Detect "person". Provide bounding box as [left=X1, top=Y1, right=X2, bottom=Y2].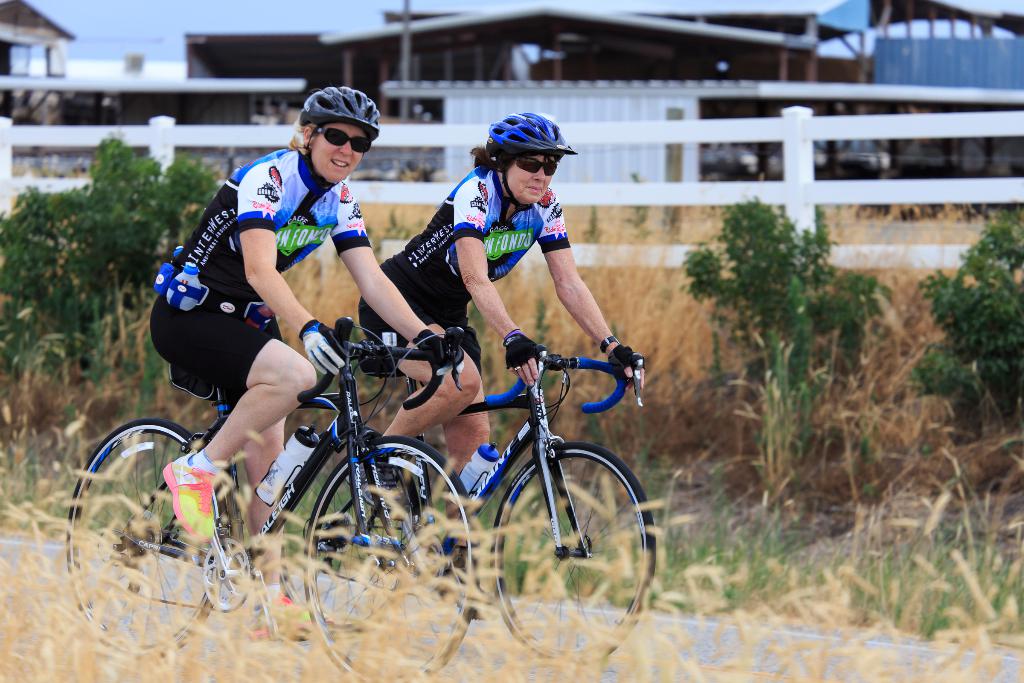
[left=149, top=84, right=447, bottom=638].
